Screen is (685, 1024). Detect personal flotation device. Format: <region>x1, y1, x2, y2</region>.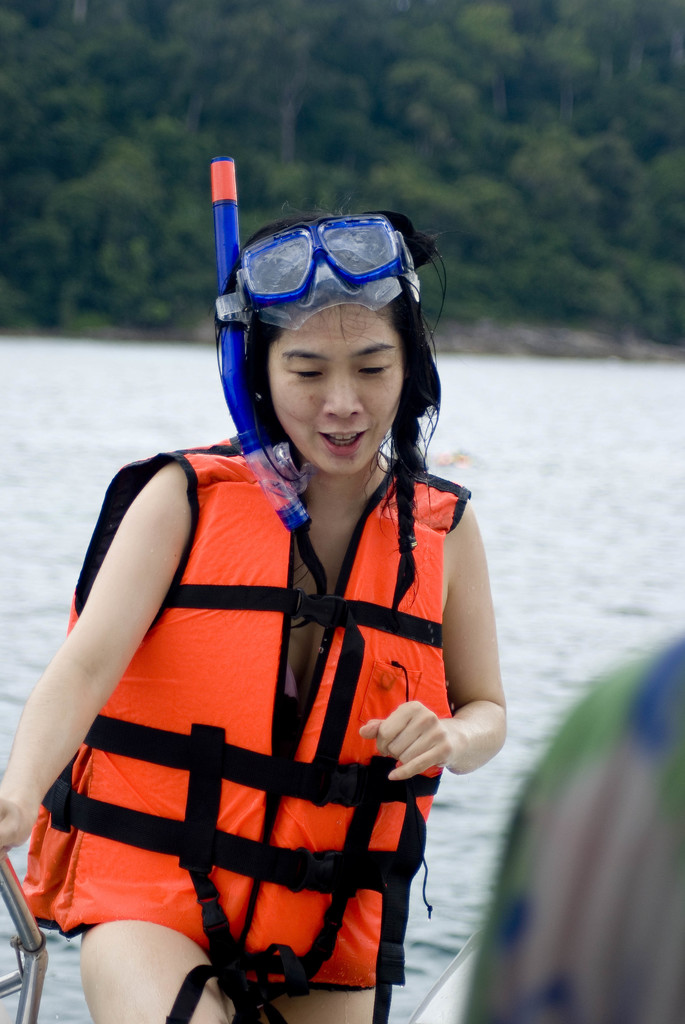
<region>22, 419, 457, 1023</region>.
